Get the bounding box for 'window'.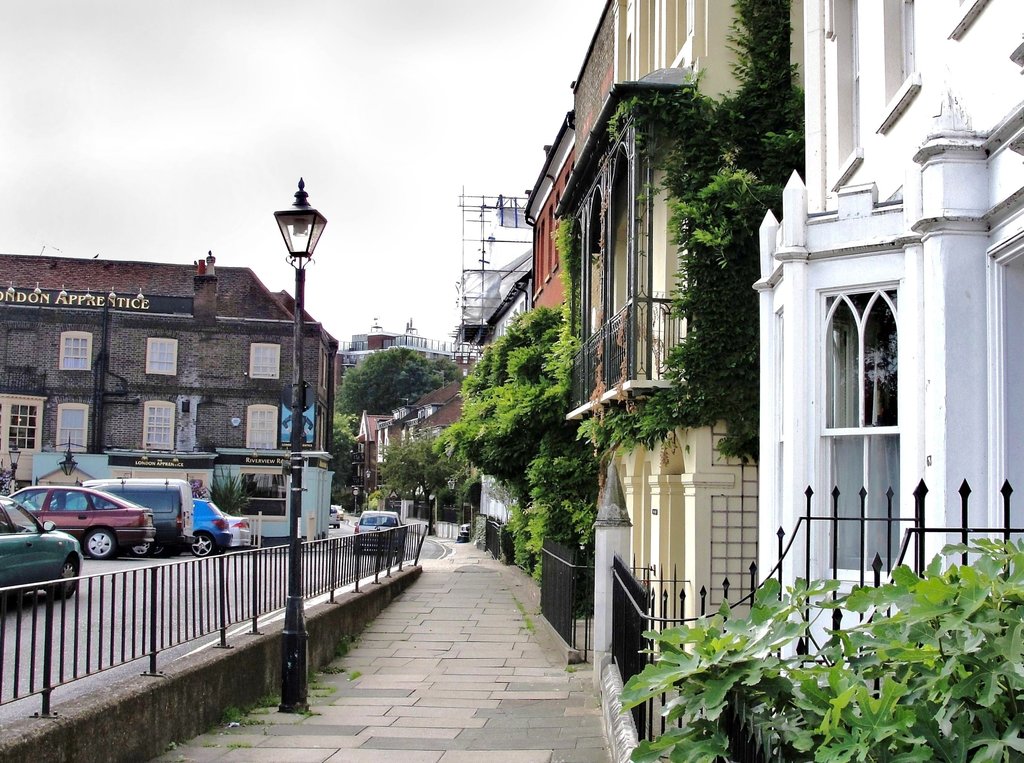
<box>59,401,89,447</box>.
